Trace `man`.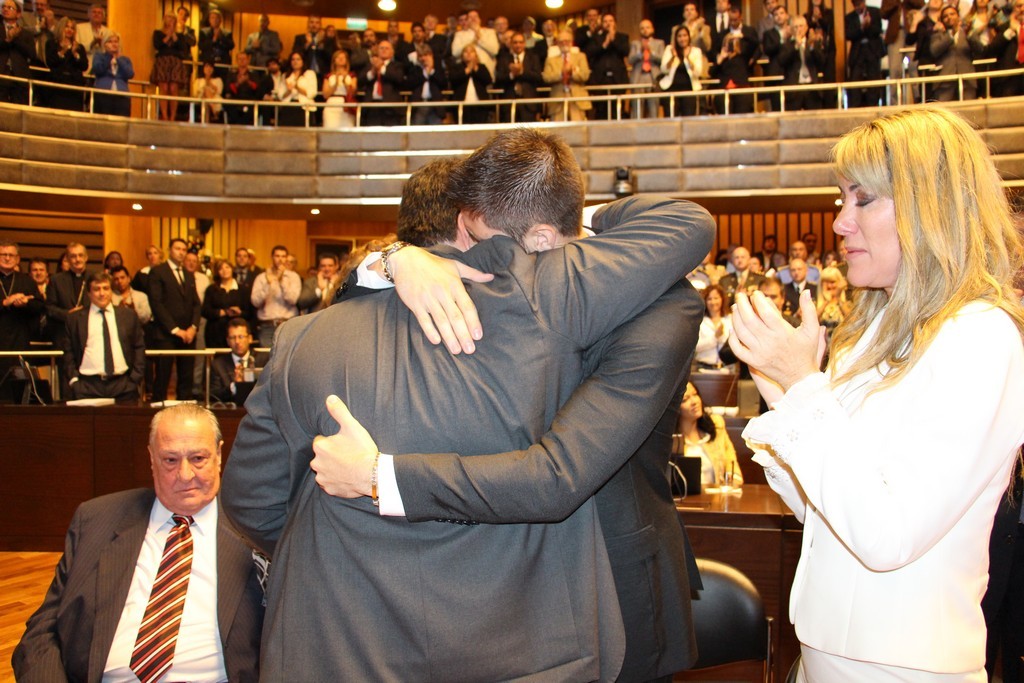
Traced to (x1=28, y1=258, x2=51, y2=299).
